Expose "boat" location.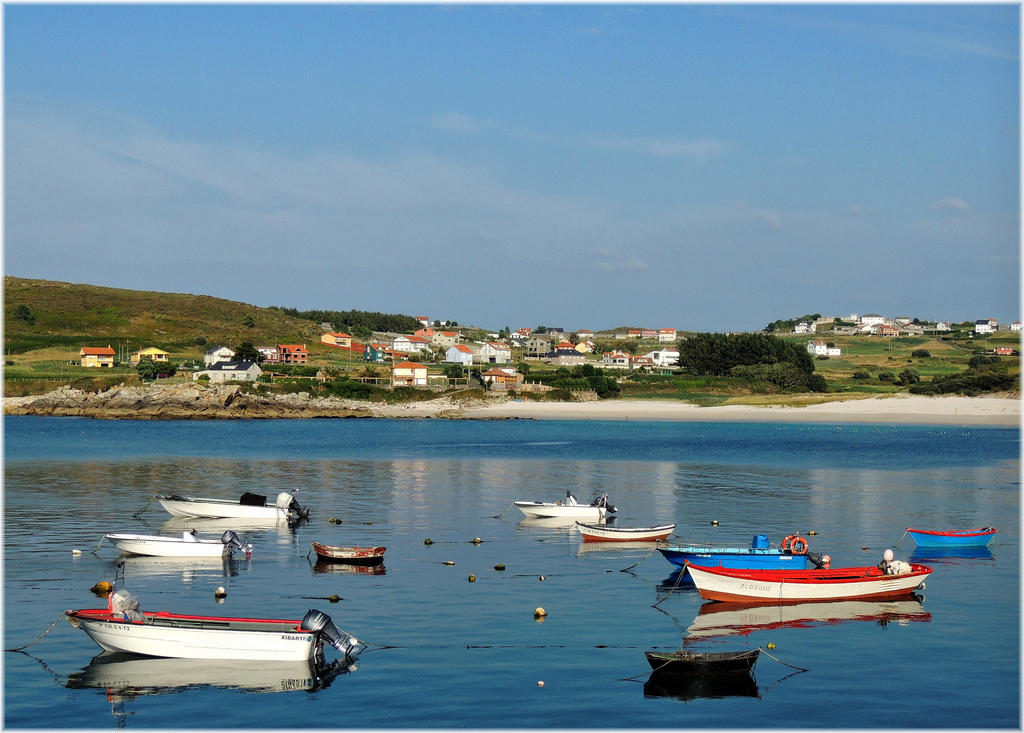
Exposed at BBox(907, 522, 992, 558).
